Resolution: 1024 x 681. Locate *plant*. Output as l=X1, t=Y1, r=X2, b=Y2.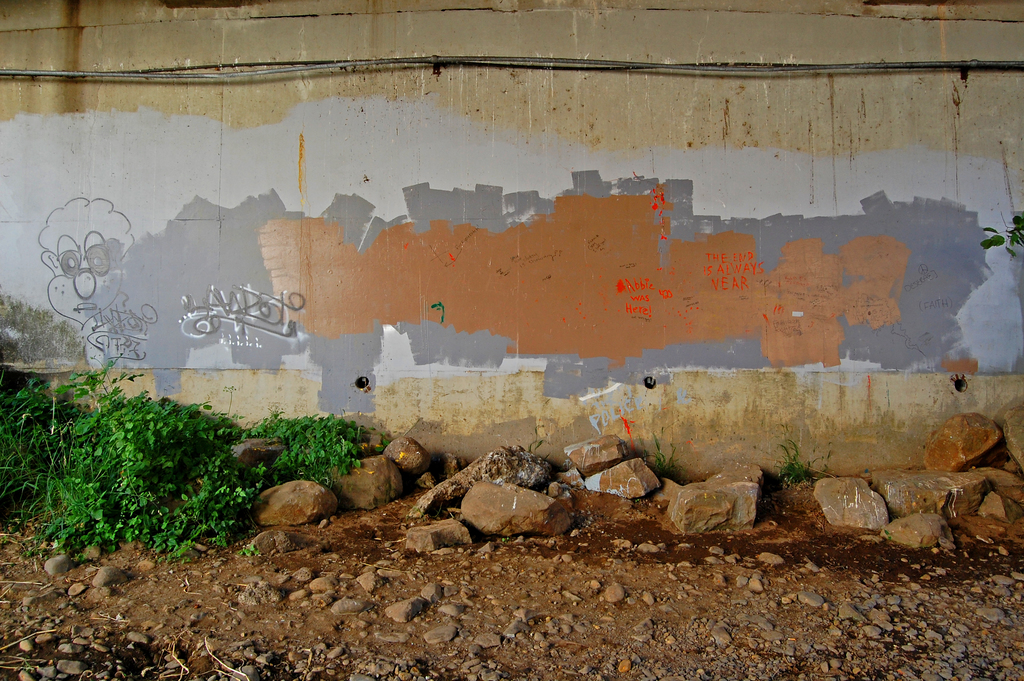
l=627, t=435, r=683, b=490.
